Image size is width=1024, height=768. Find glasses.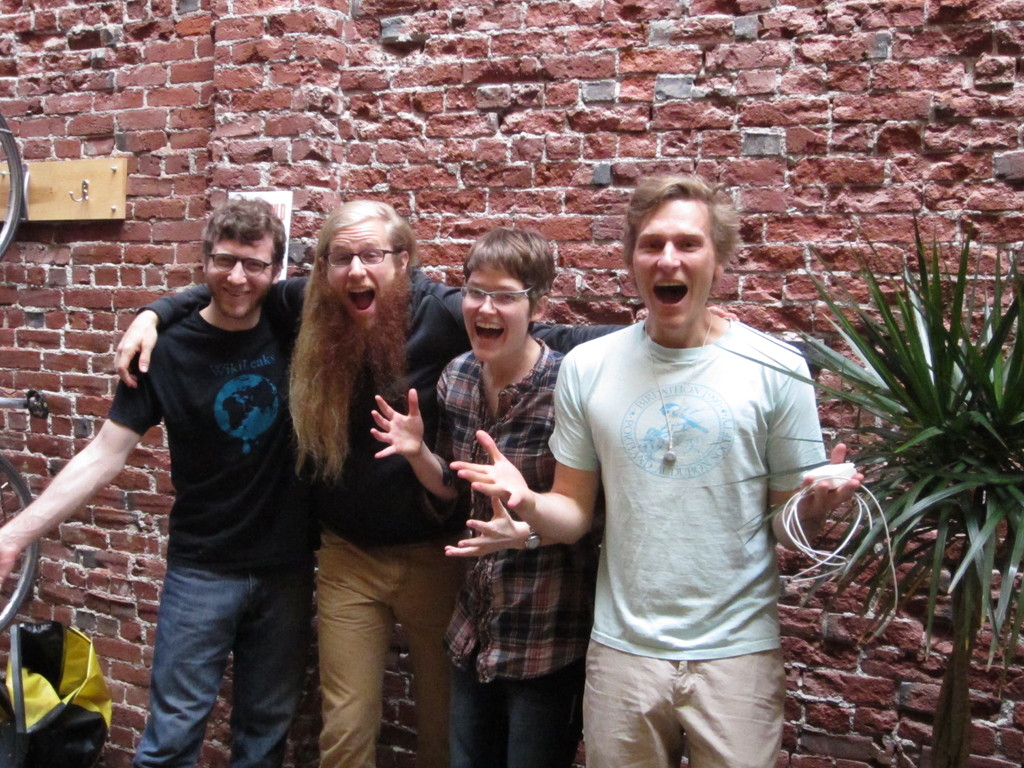
box=[324, 245, 402, 268].
